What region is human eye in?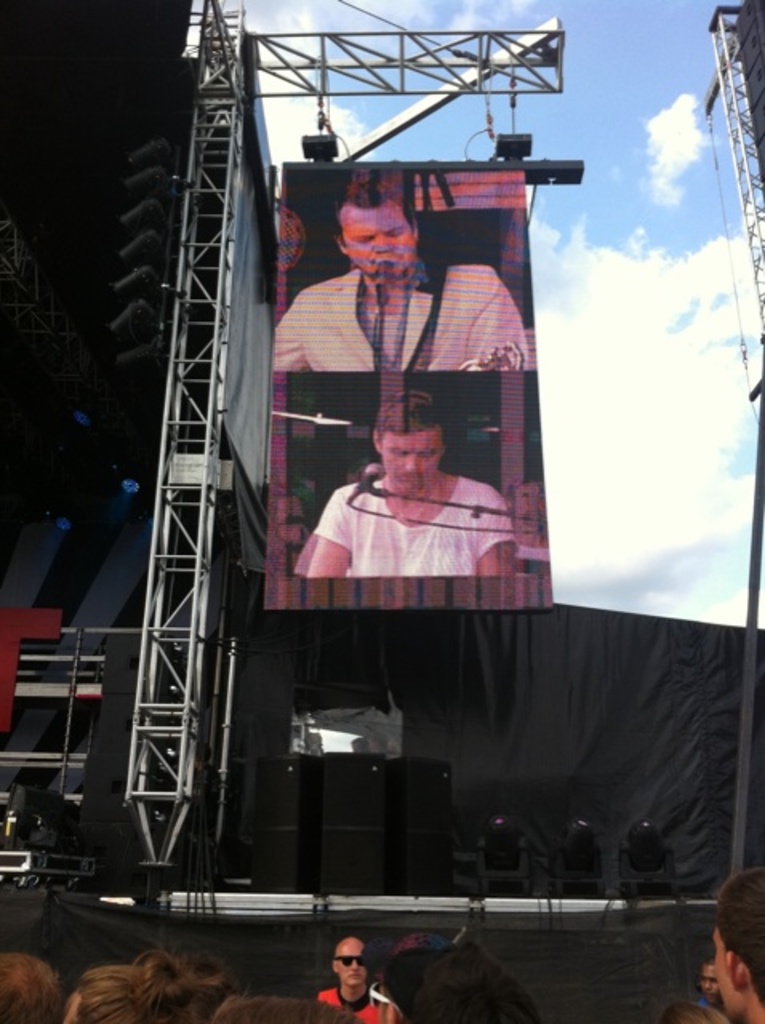
<bbox>389, 227, 403, 237</bbox>.
